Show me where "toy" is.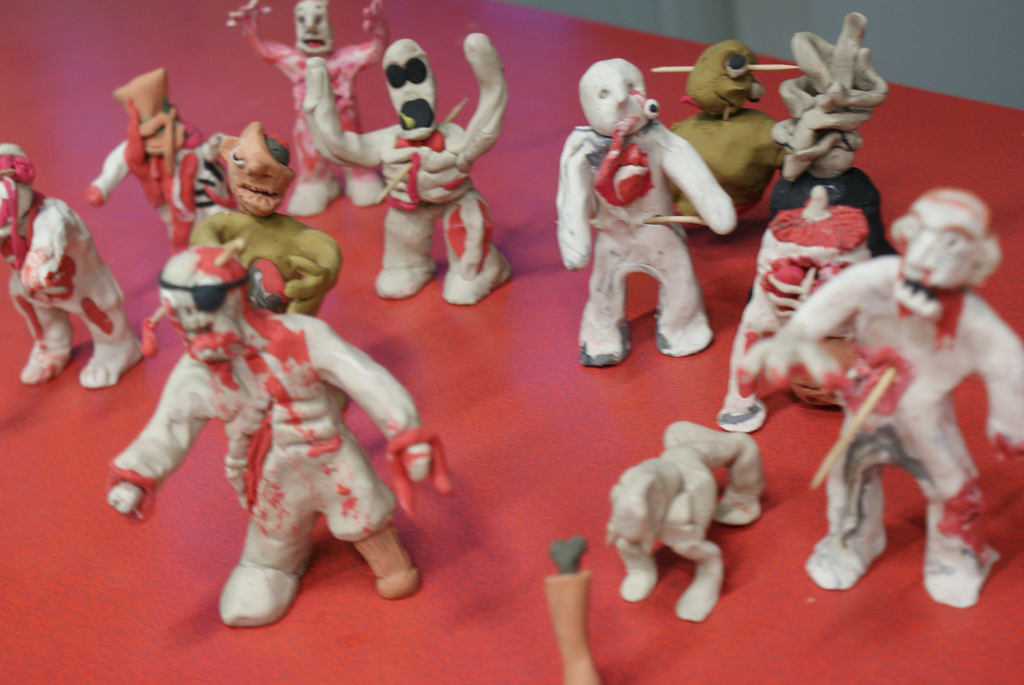
"toy" is at bbox=(188, 128, 340, 311).
